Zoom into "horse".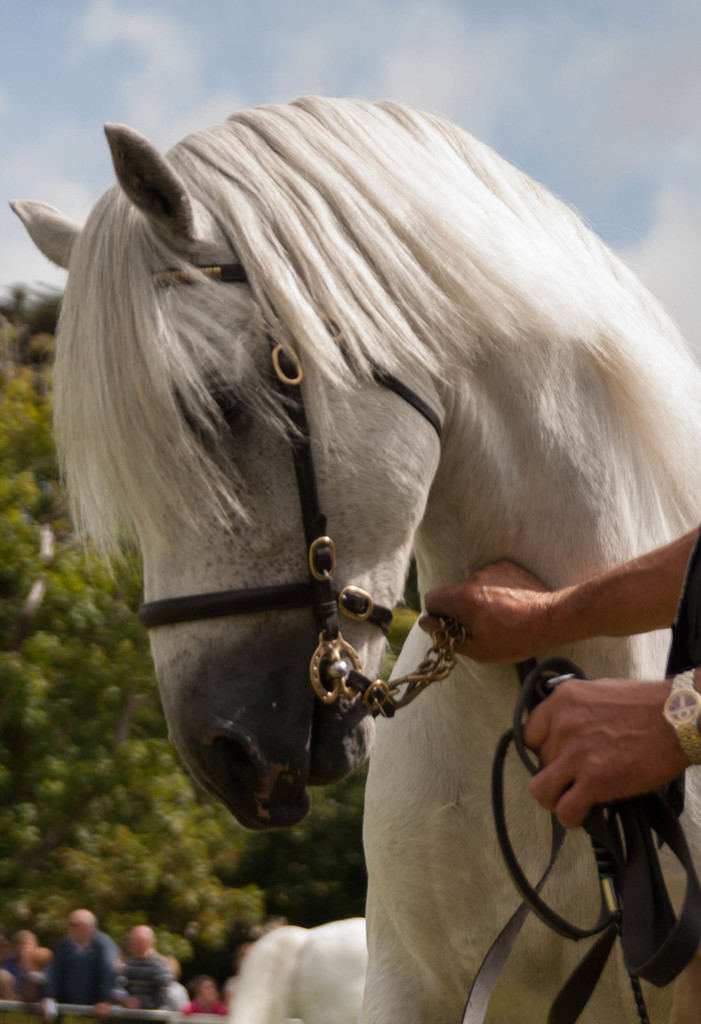
Zoom target: Rect(2, 90, 700, 1023).
